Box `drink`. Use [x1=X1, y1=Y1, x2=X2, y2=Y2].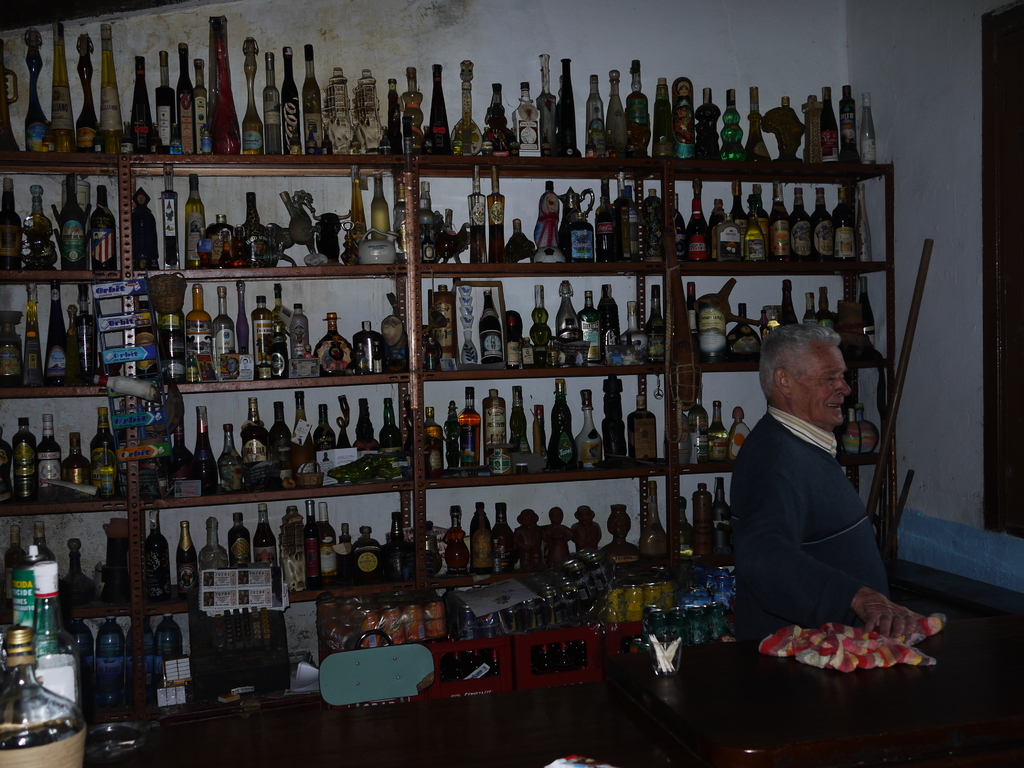
[x1=143, y1=504, x2=172, y2=605].
